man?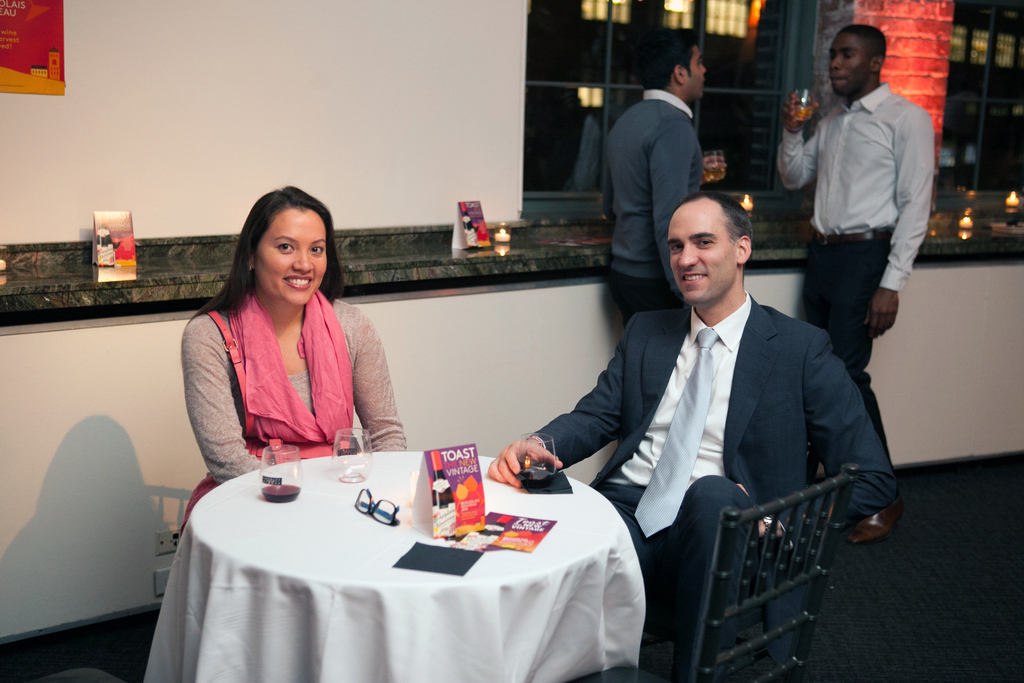
[611,28,714,332]
